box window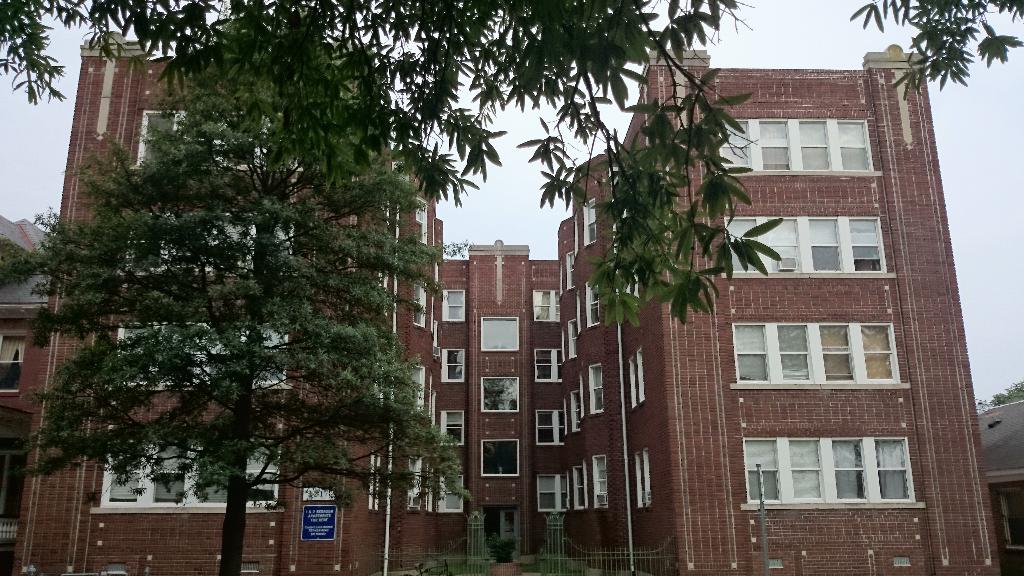
rect(428, 467, 435, 518)
